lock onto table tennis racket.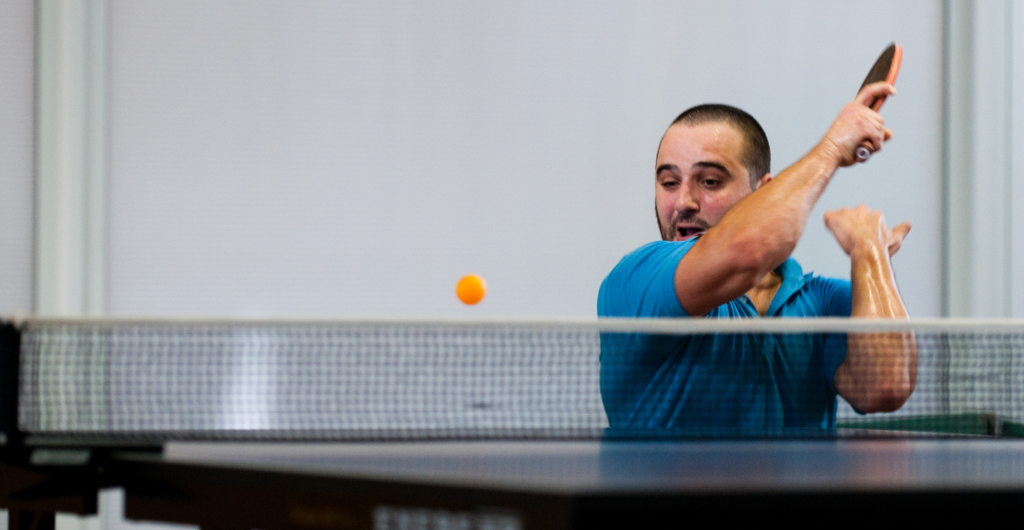
Locked: [left=851, top=33, right=902, bottom=166].
